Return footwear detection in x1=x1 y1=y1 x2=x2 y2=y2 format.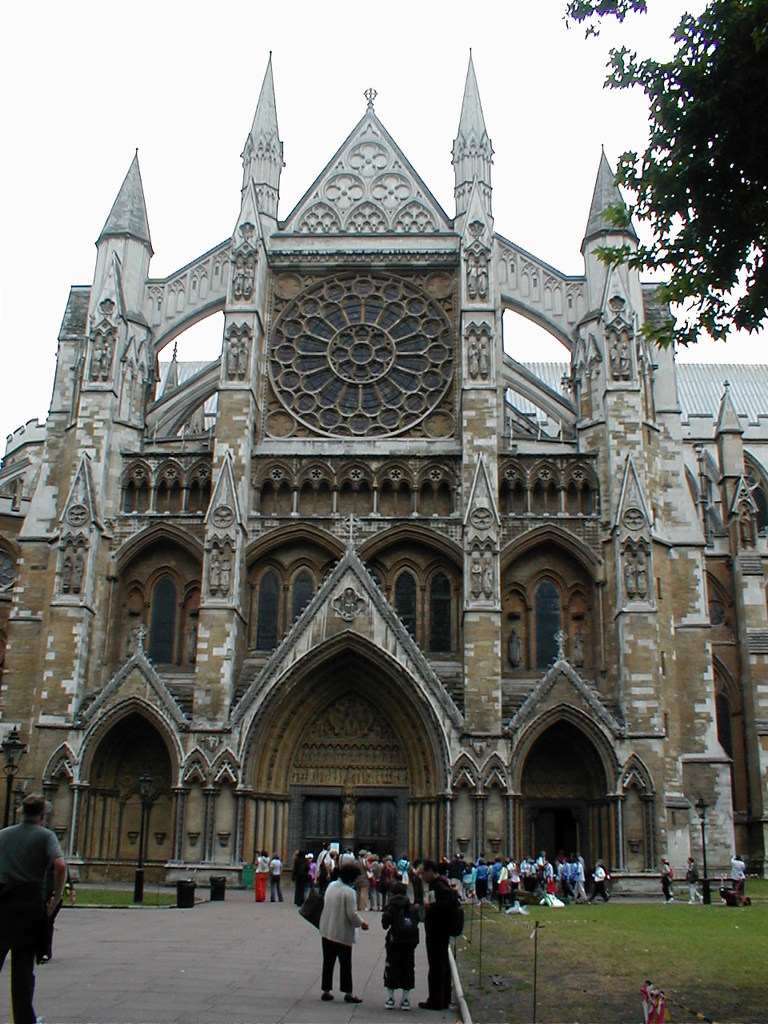
x1=383 y1=1000 x2=394 y2=1010.
